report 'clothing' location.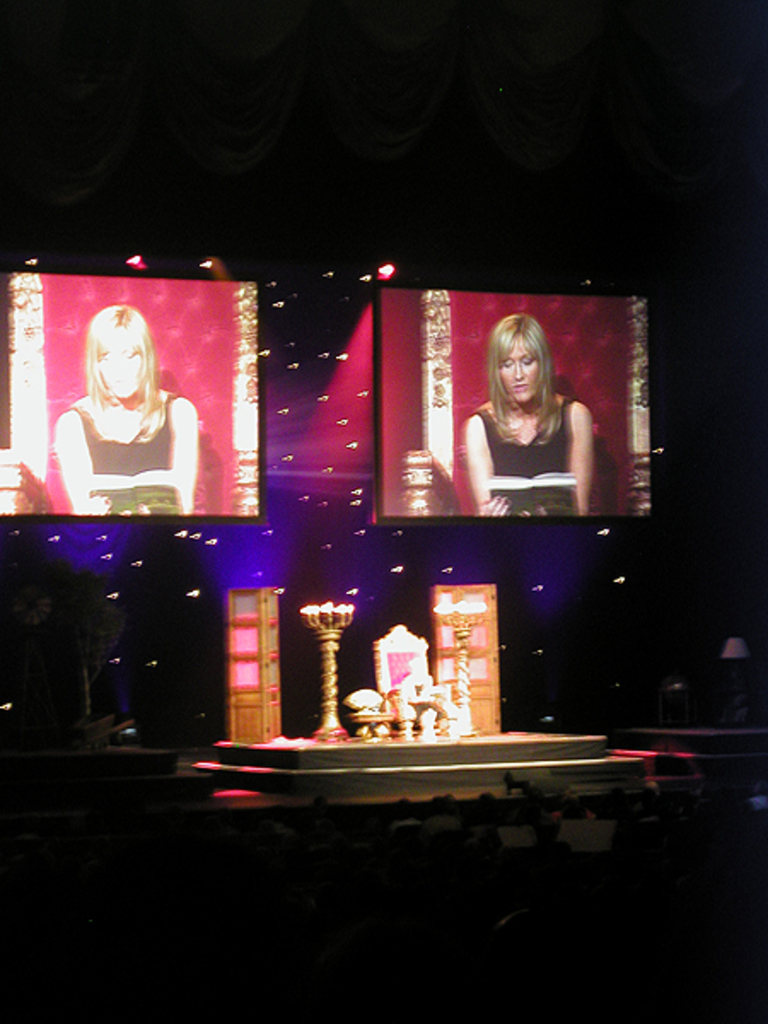
Report: box(445, 370, 609, 512).
